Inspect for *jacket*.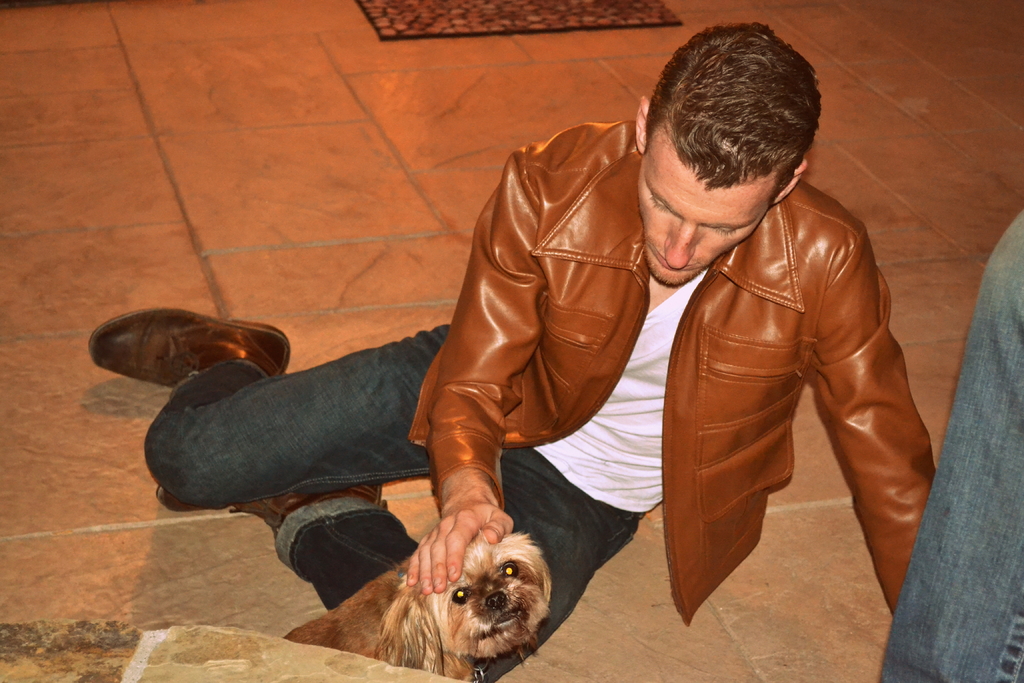
Inspection: 490:85:919:604.
